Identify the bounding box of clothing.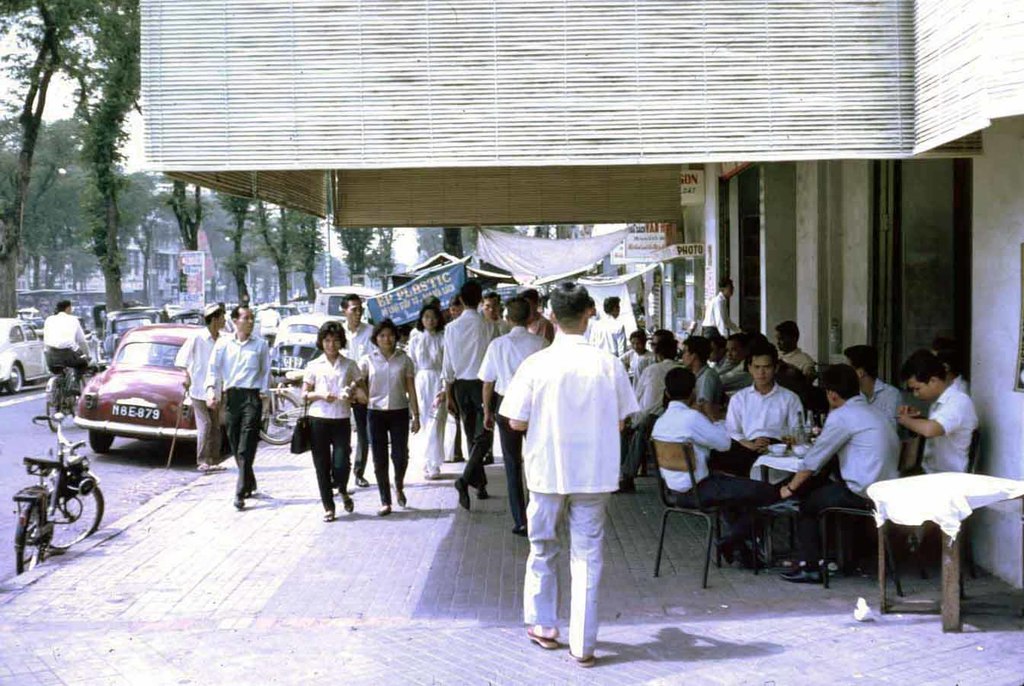
box(498, 329, 642, 662).
